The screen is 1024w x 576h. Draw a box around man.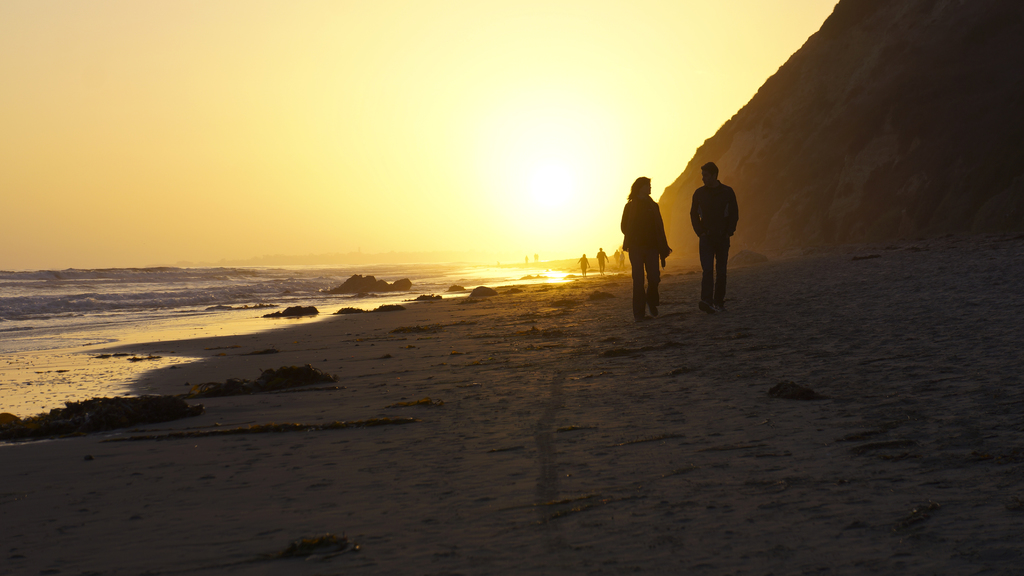
687,161,739,315.
